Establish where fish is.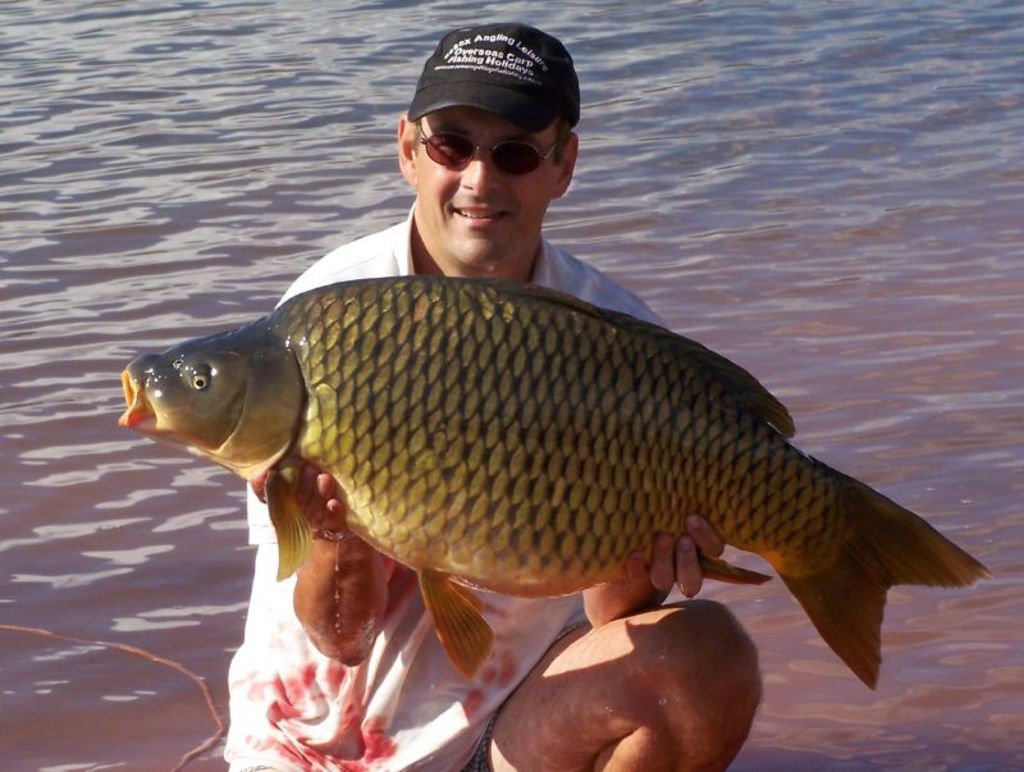
Established at 132:234:988:734.
